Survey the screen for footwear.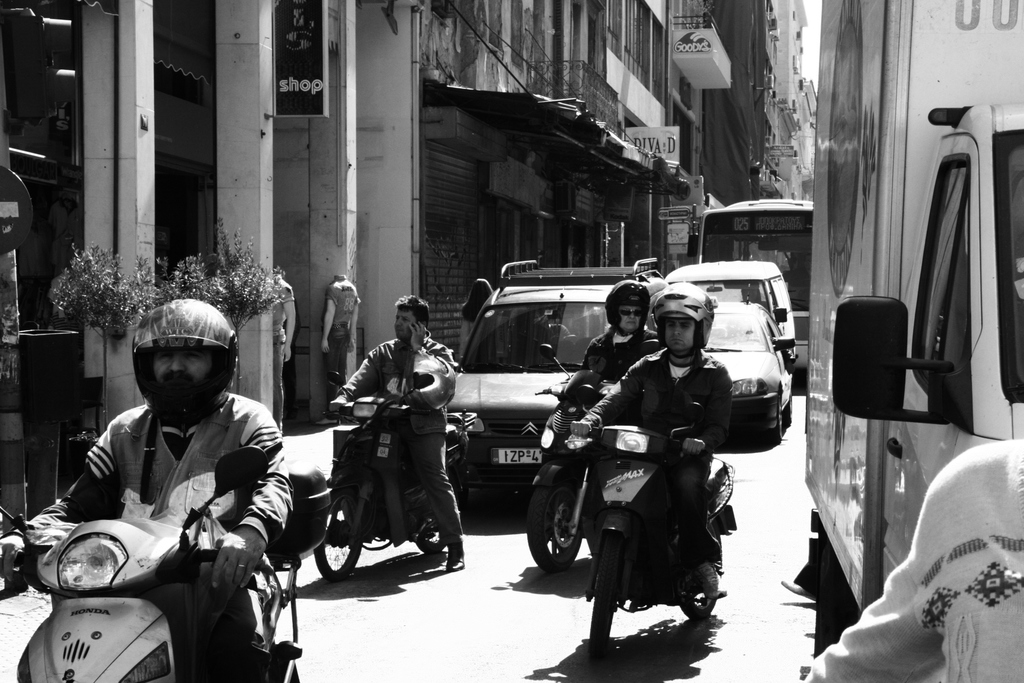
Survey found: crop(447, 547, 464, 571).
